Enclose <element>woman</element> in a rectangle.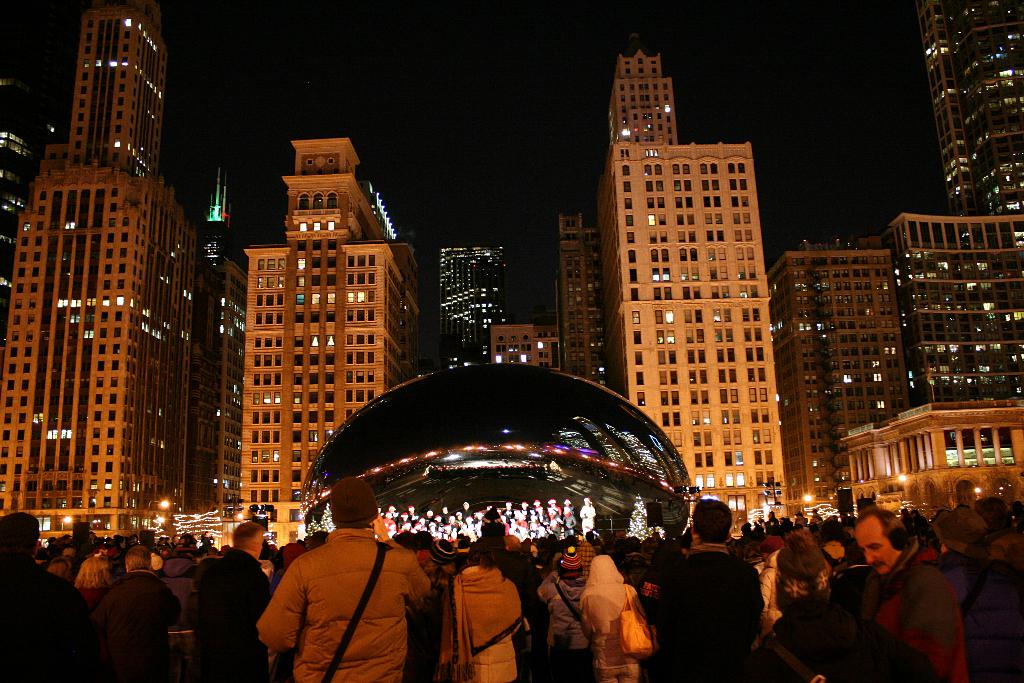
box(75, 554, 116, 613).
